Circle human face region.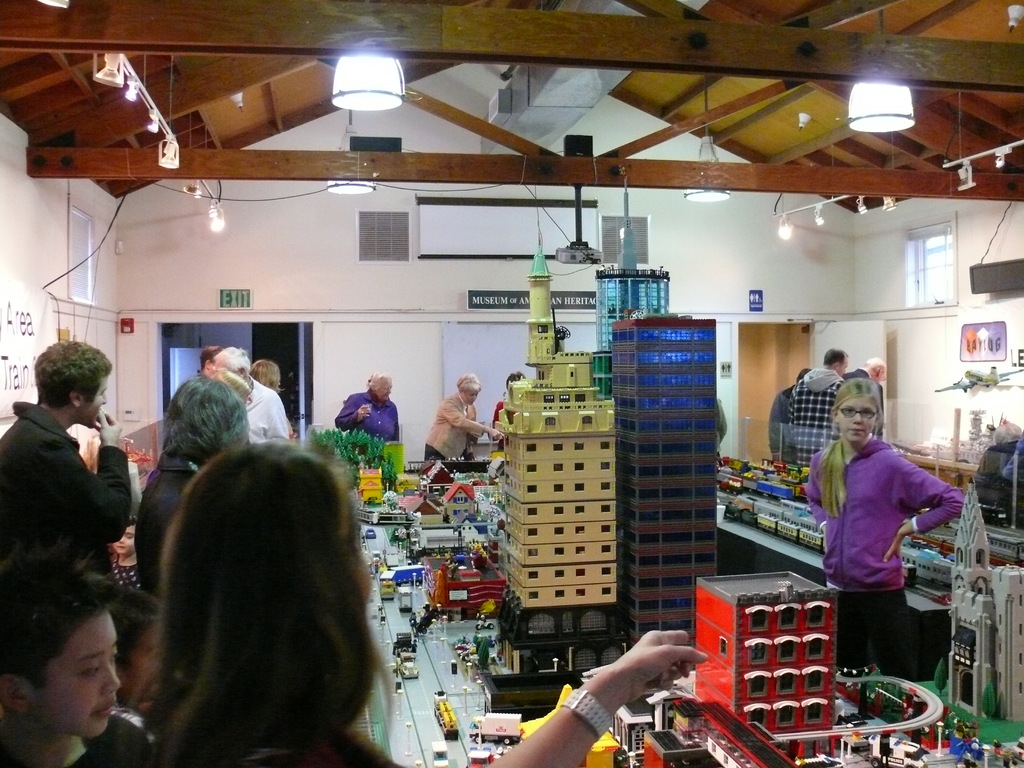
Region: 460/389/477/406.
